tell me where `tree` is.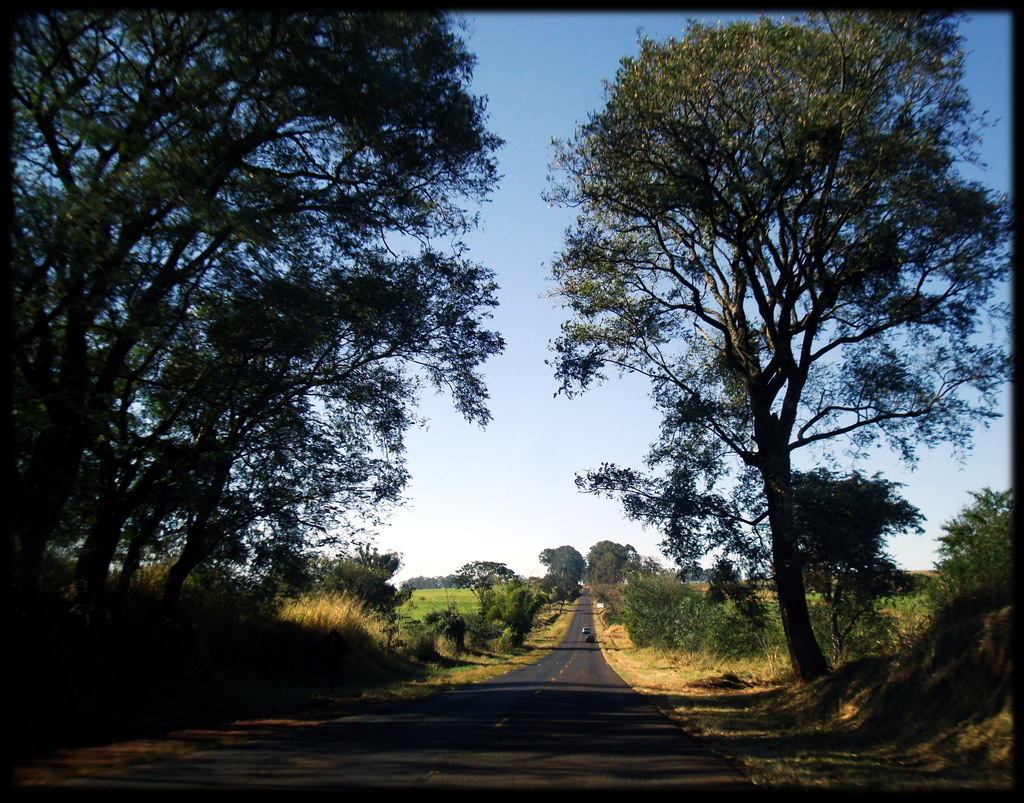
`tree` is at 452:550:520:640.
